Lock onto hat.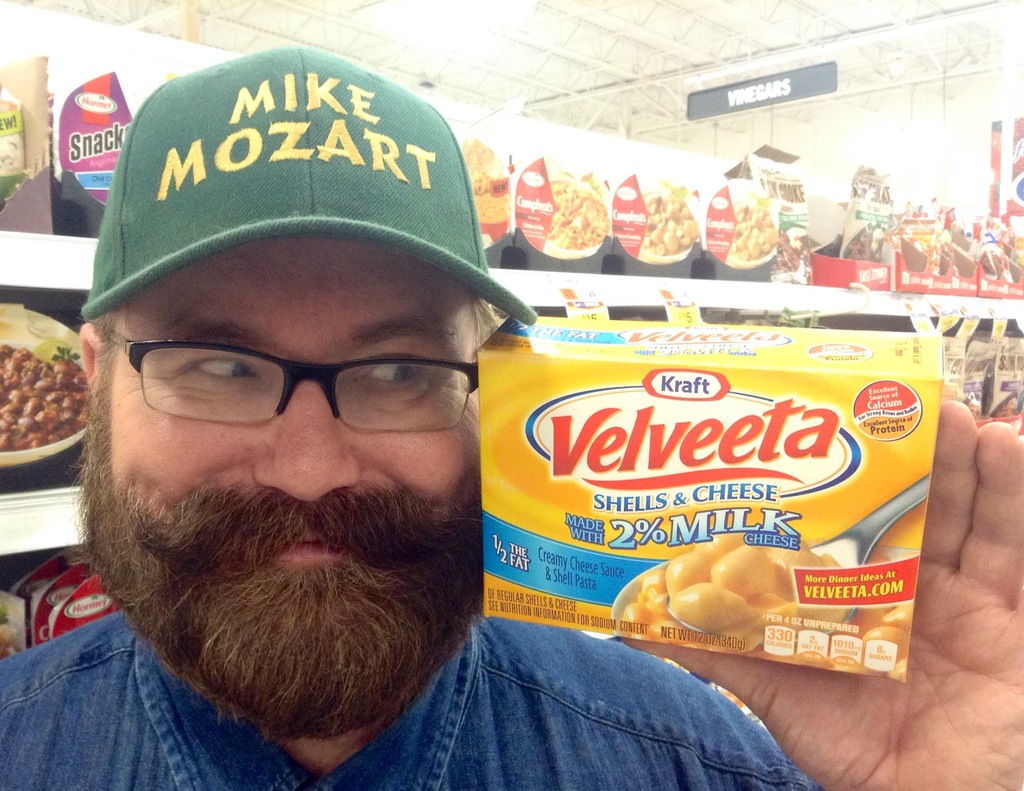
Locked: [79,45,536,326].
